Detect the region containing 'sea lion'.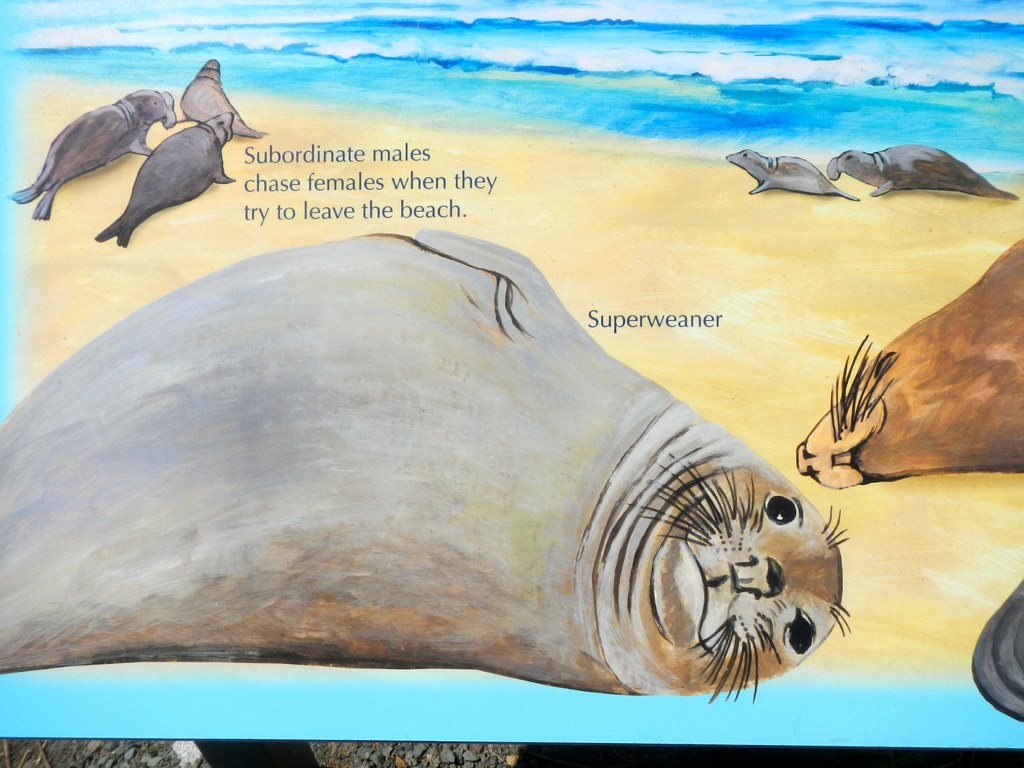
(x1=824, y1=143, x2=1017, y2=198).
